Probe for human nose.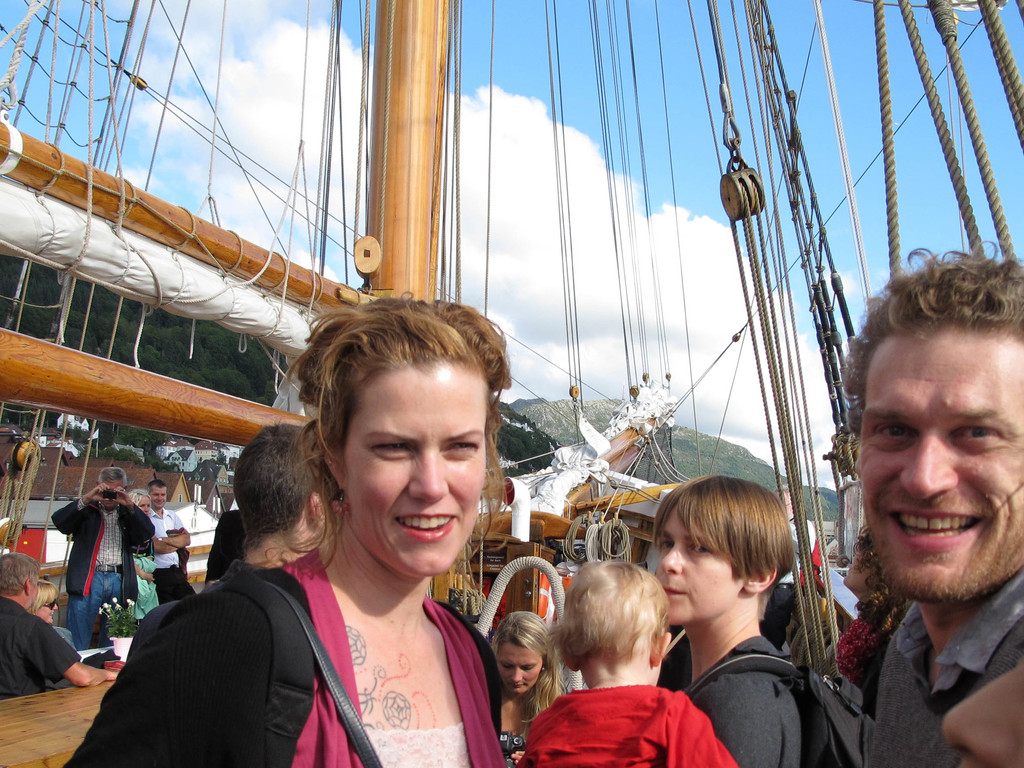
Probe result: (54,606,61,611).
